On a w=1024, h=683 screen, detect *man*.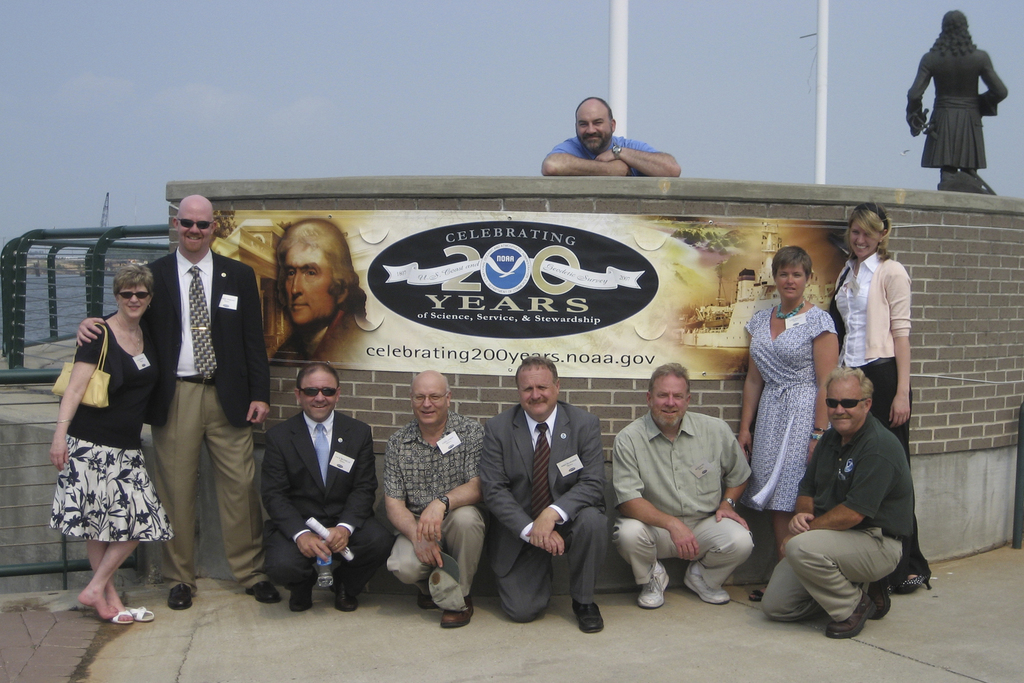
609 357 772 617.
